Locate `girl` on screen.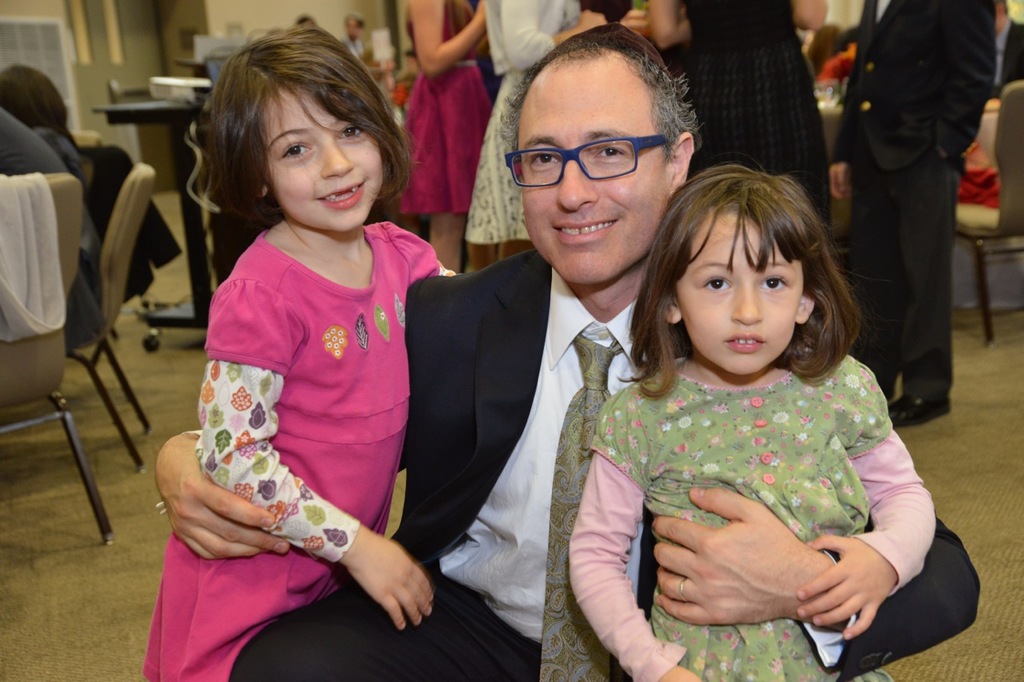
On screen at locate(141, 27, 455, 680).
